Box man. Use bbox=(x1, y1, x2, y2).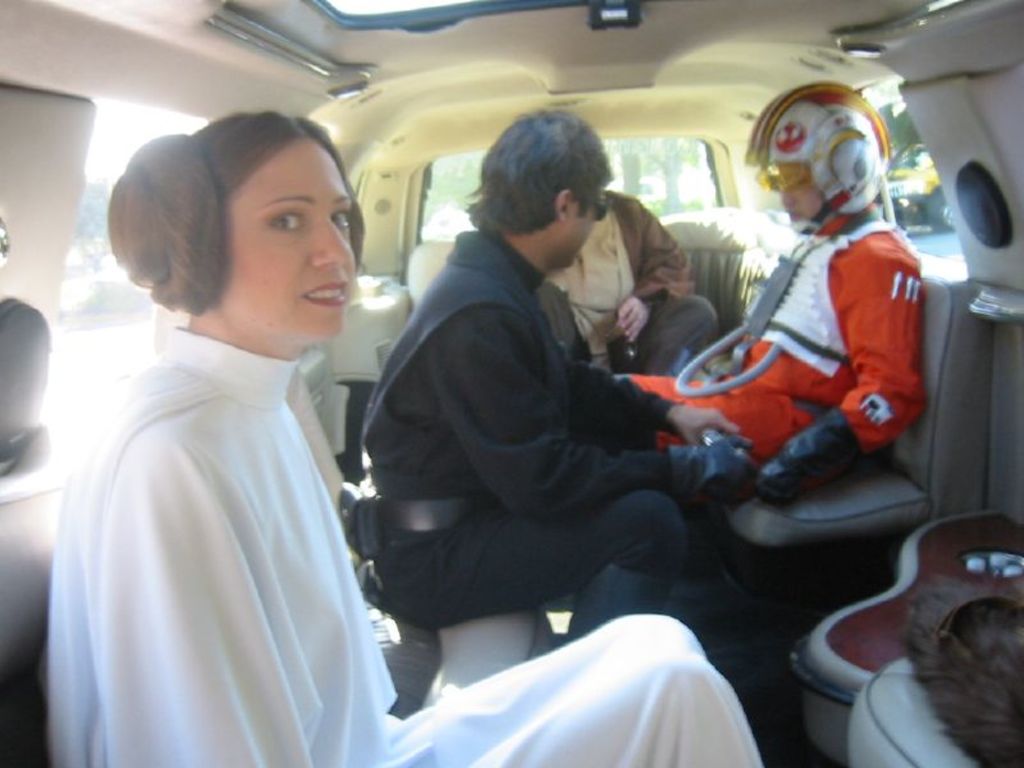
bbox=(637, 118, 964, 567).
